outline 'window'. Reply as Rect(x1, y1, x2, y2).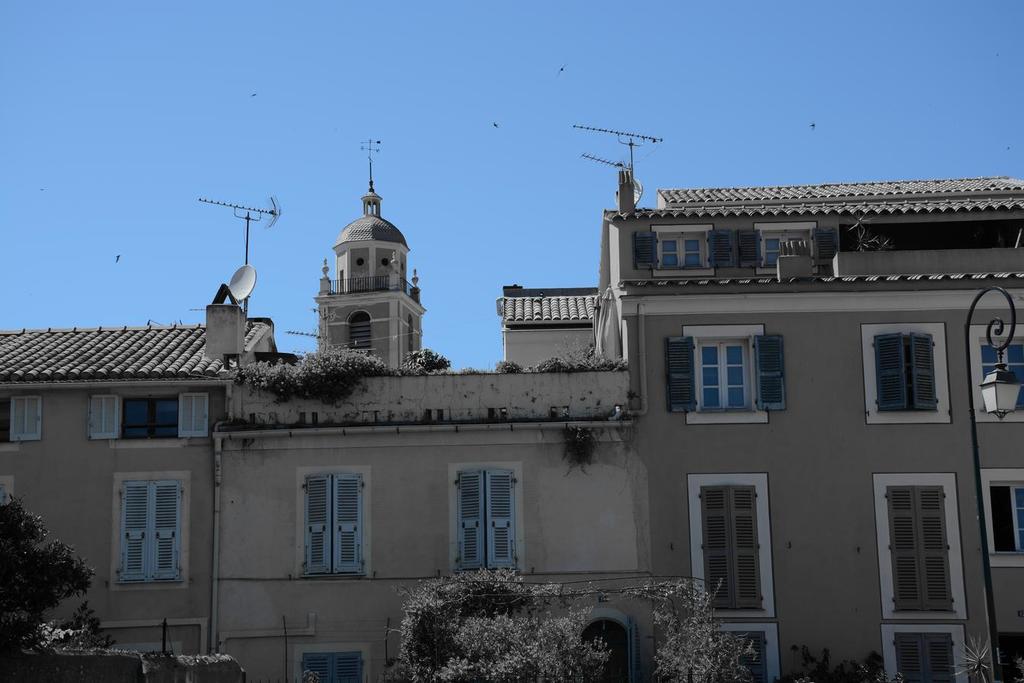
Rect(868, 626, 972, 682).
